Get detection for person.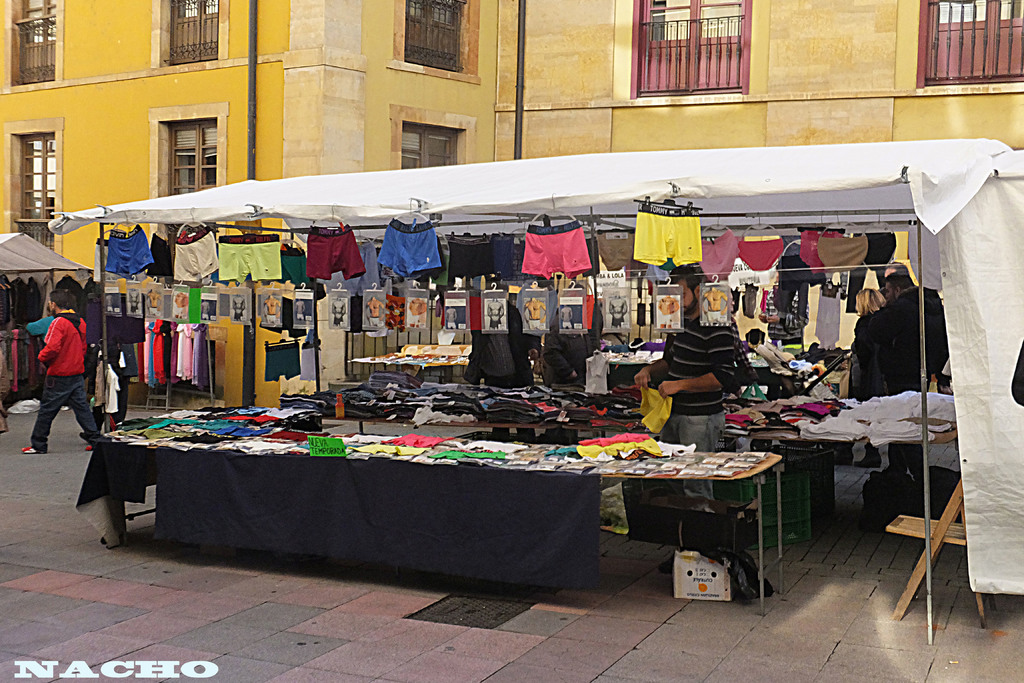
Detection: BBox(106, 295, 114, 315).
